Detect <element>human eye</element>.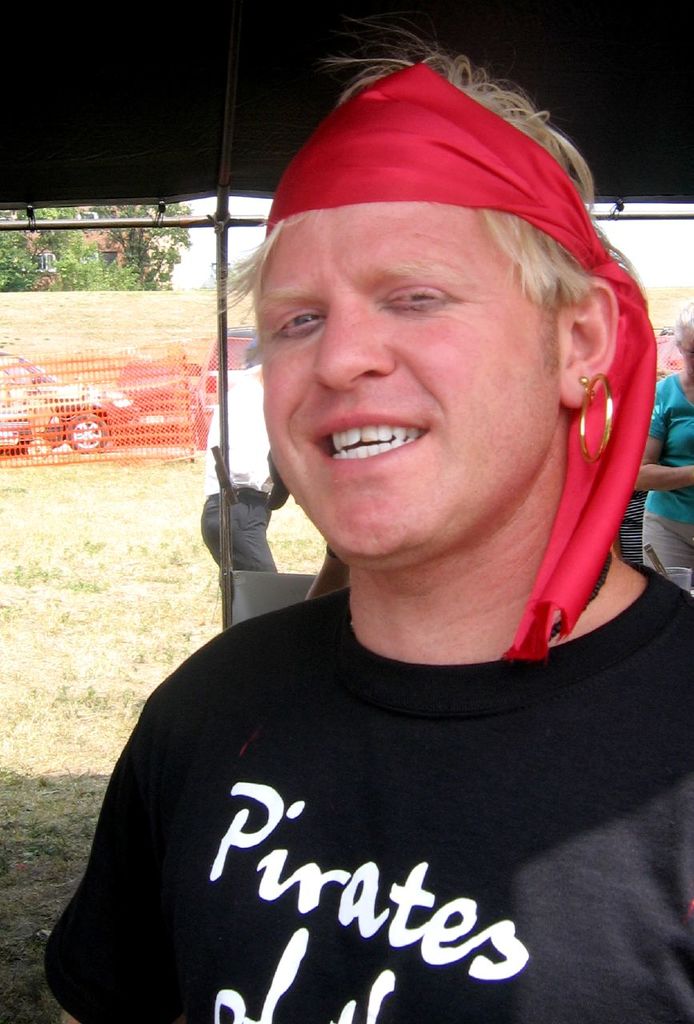
Detected at [left=267, top=302, right=322, bottom=344].
